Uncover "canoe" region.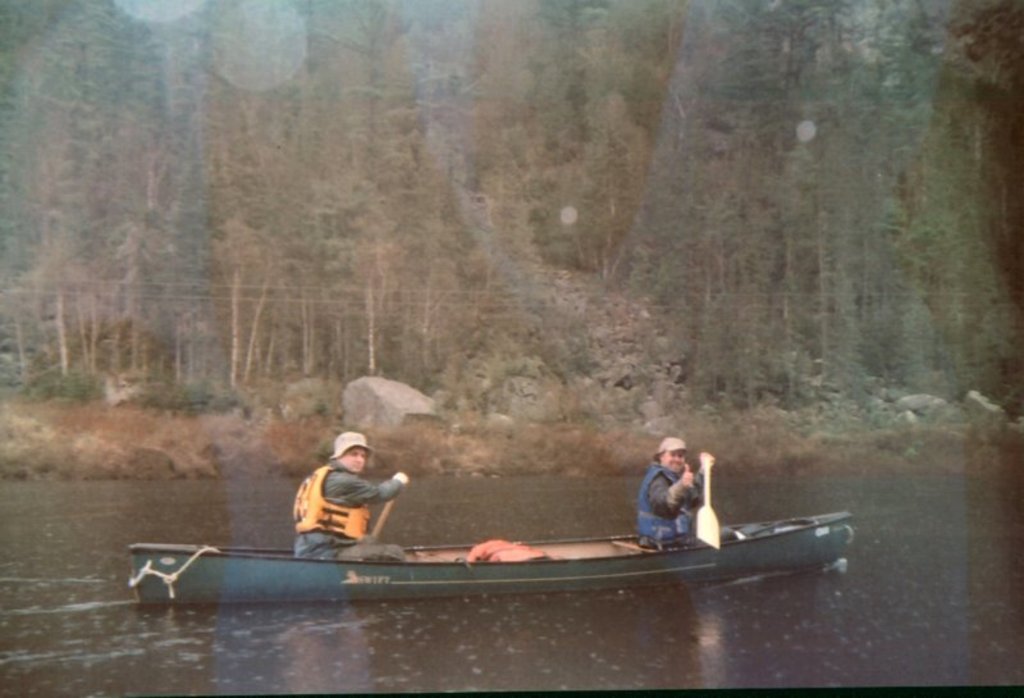
Uncovered: box=[125, 505, 854, 610].
